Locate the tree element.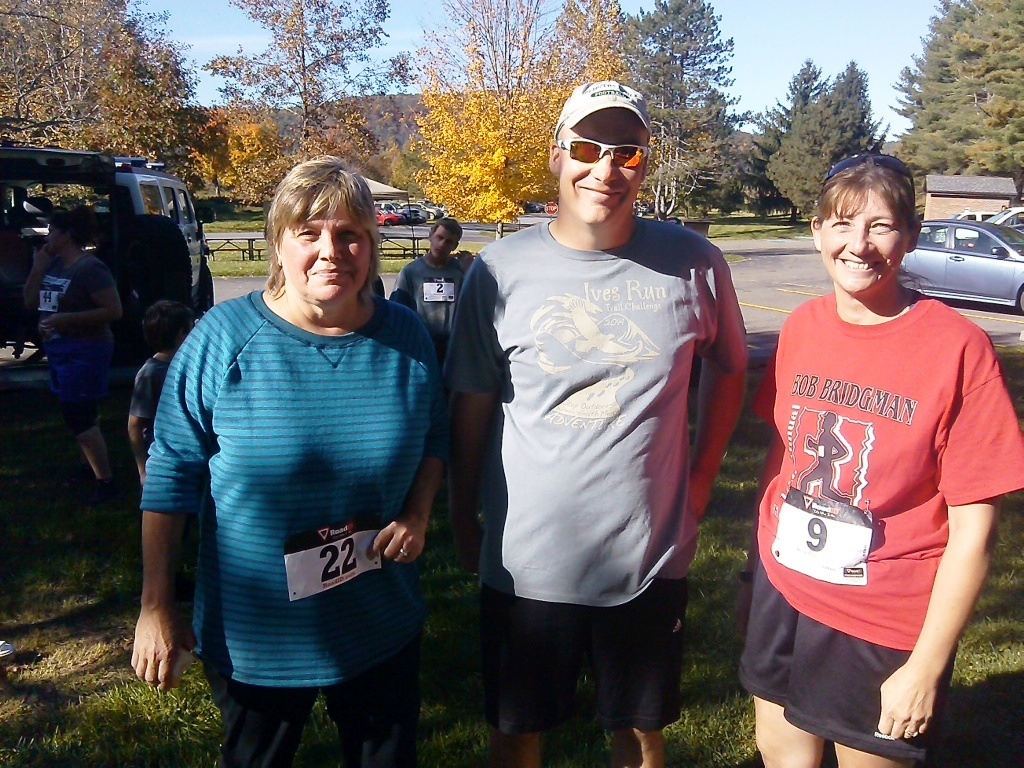
Element bbox: 730, 56, 825, 219.
